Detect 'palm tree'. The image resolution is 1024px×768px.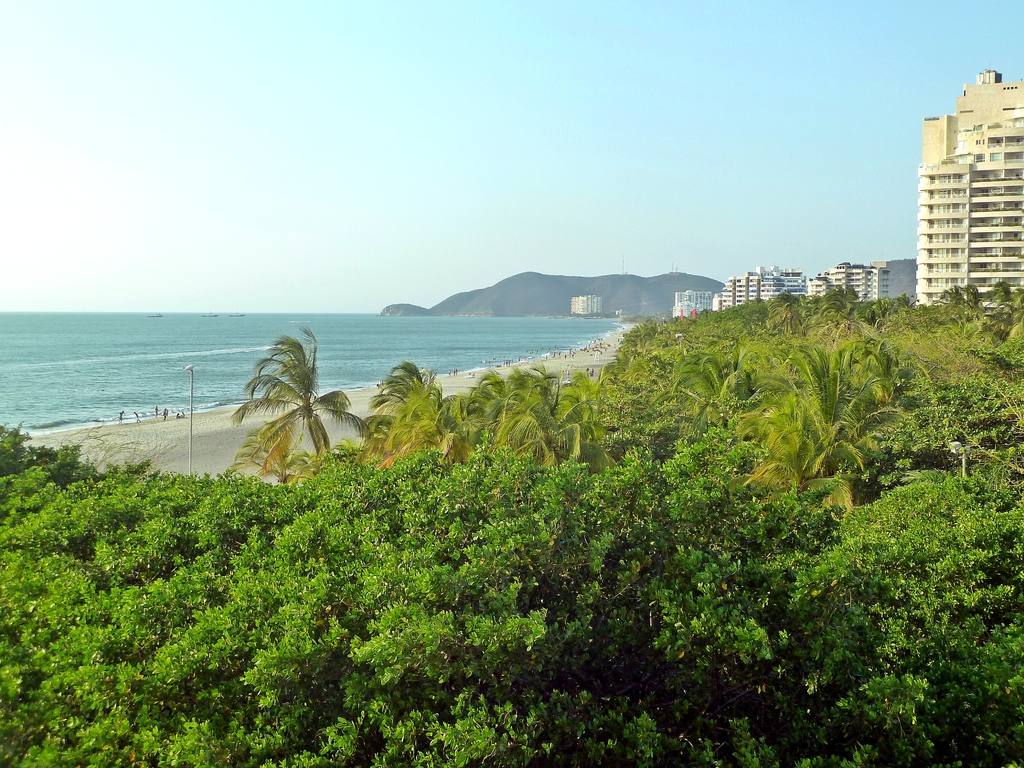
[left=614, top=339, right=678, bottom=453].
